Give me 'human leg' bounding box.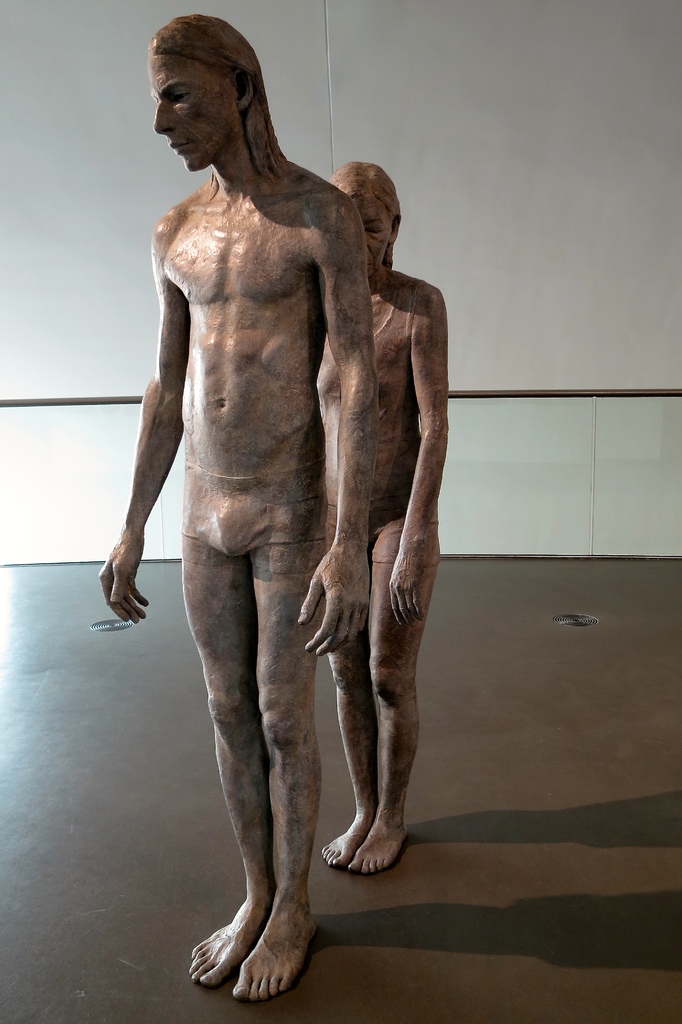
box=[227, 486, 331, 1005].
